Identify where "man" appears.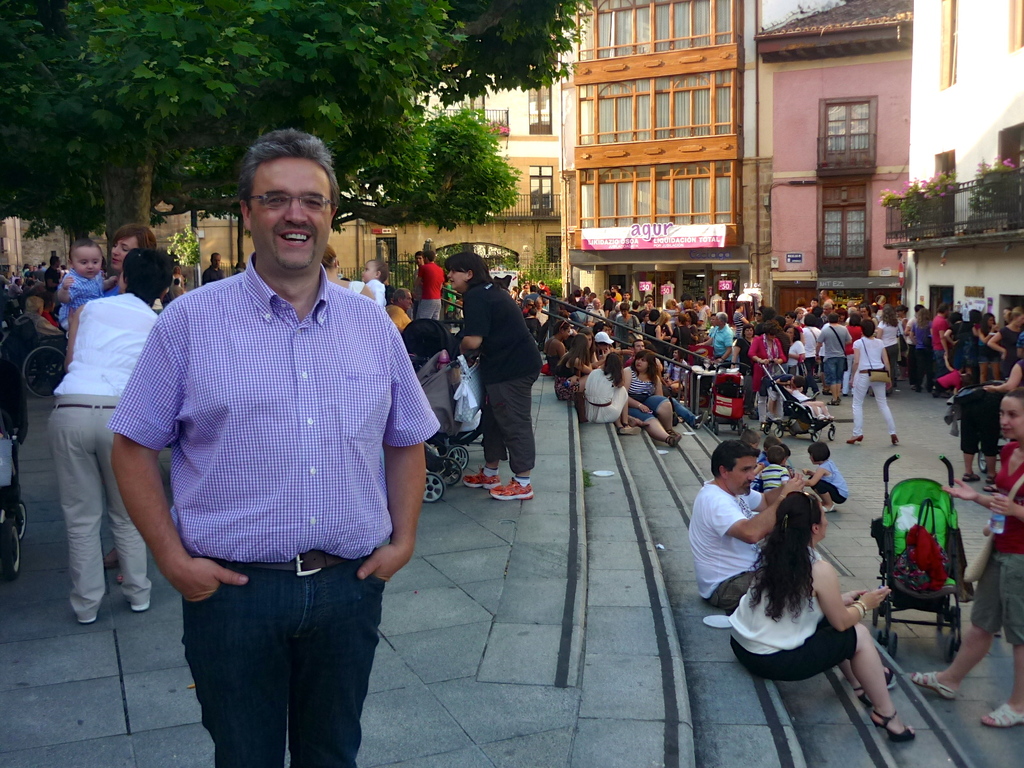
Appears at 36/244/166/624.
